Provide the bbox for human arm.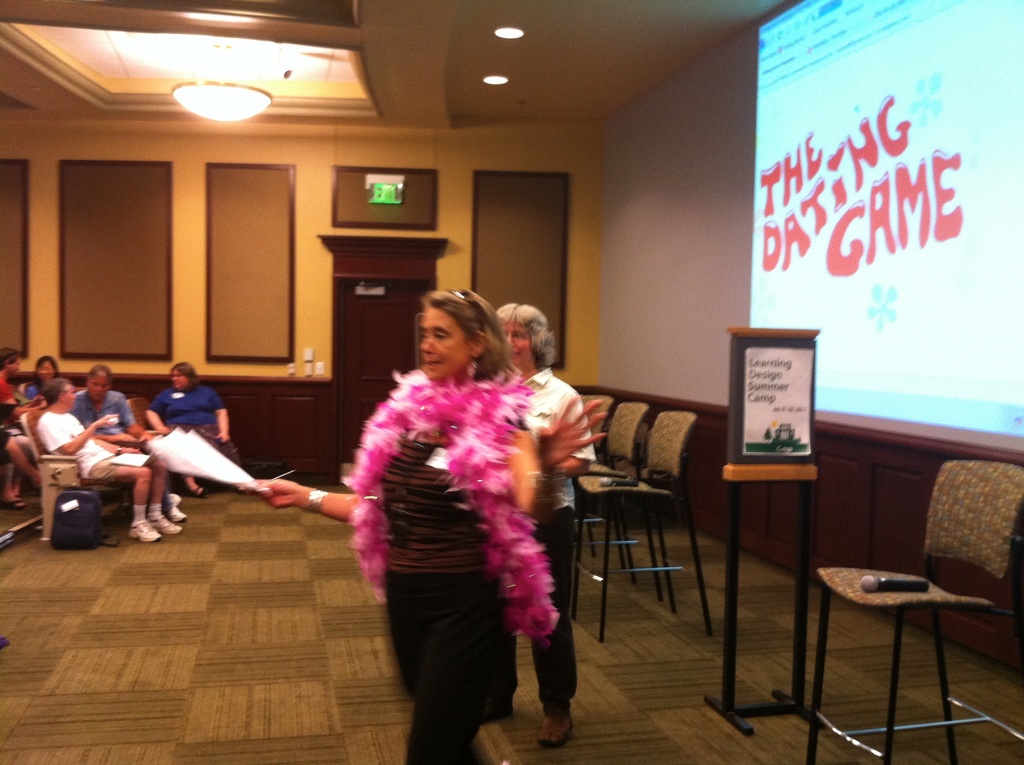
547:385:601:476.
